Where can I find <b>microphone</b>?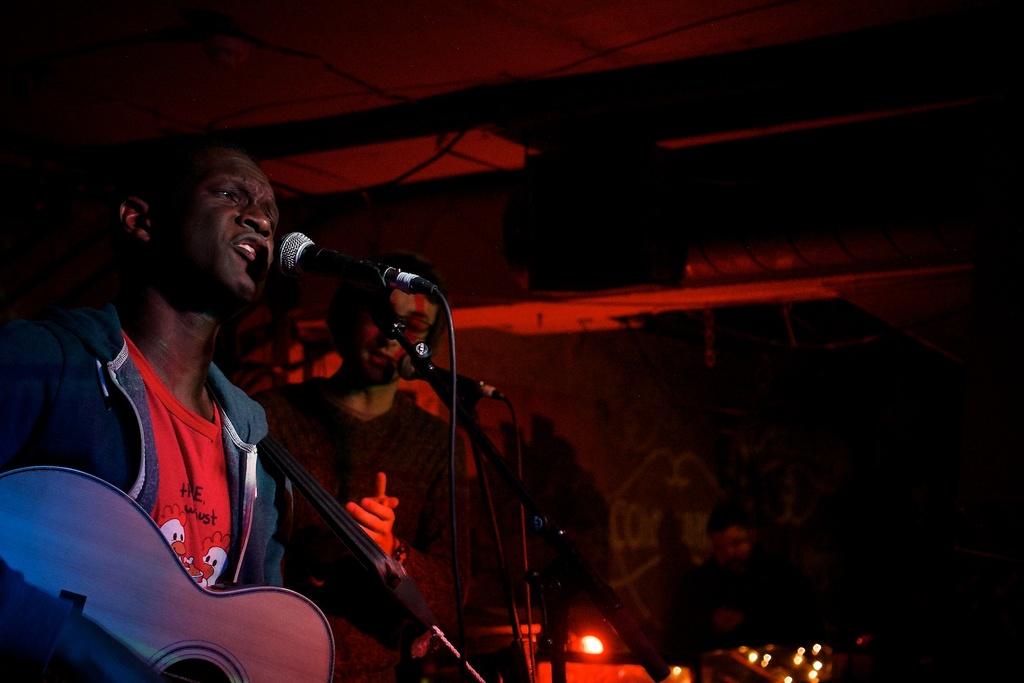
You can find it at <region>264, 224, 420, 300</region>.
